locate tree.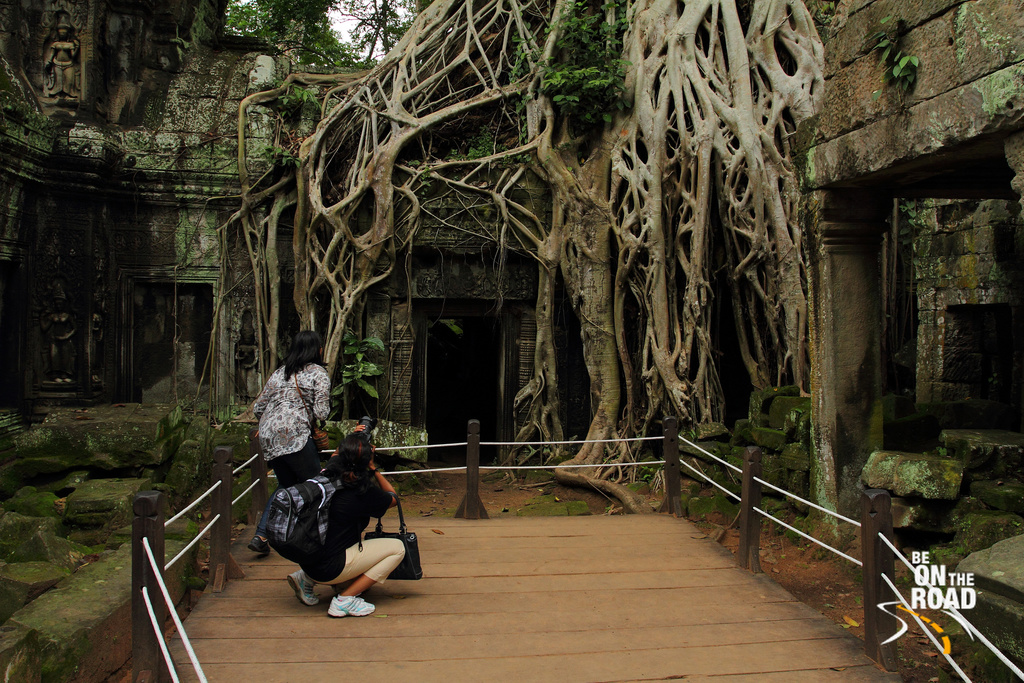
Bounding box: bbox=[181, 0, 826, 547].
